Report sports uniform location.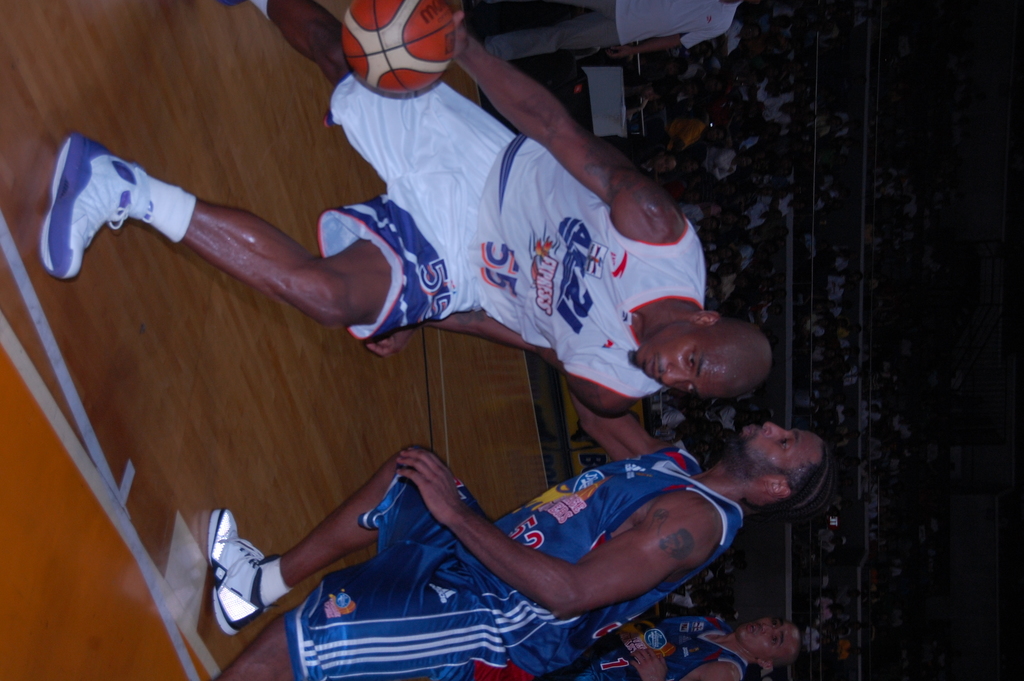
Report: <region>544, 614, 741, 679</region>.
